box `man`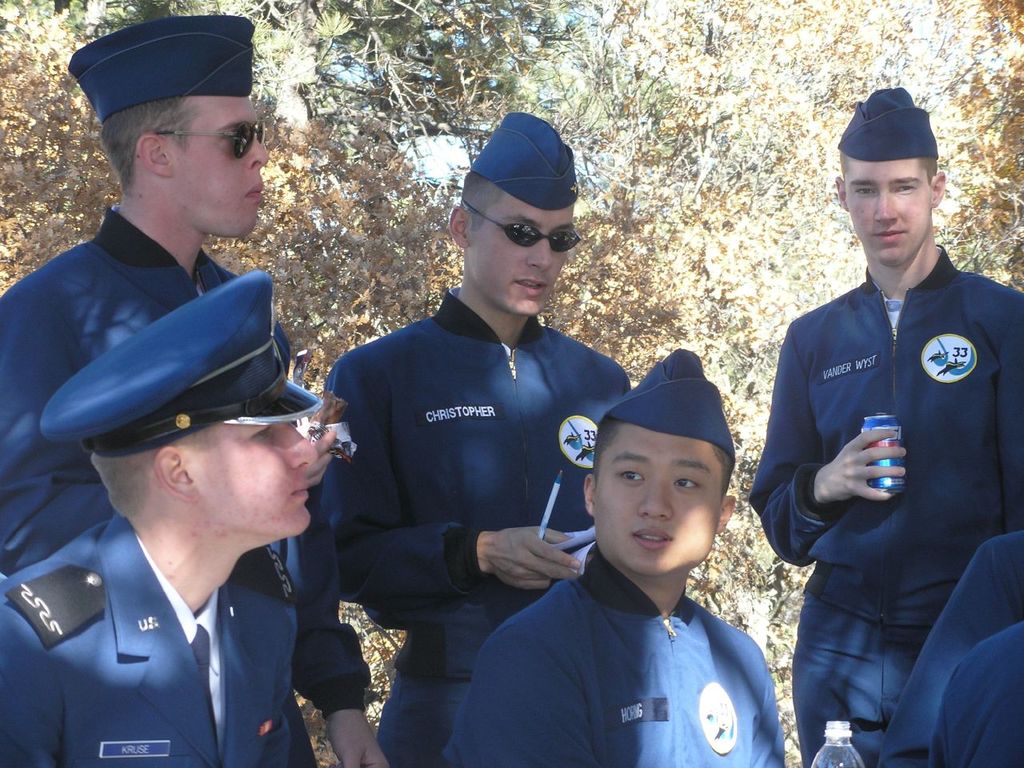
{"left": 873, "top": 526, "right": 1023, "bottom": 767}
